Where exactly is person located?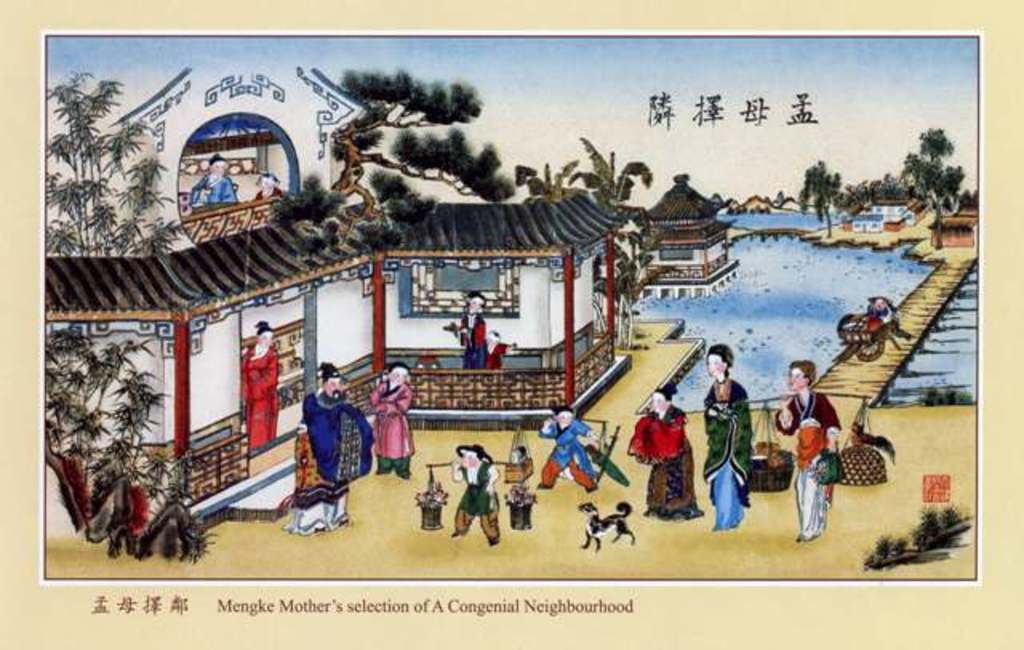
Its bounding box is {"x1": 869, "y1": 295, "x2": 912, "y2": 336}.
